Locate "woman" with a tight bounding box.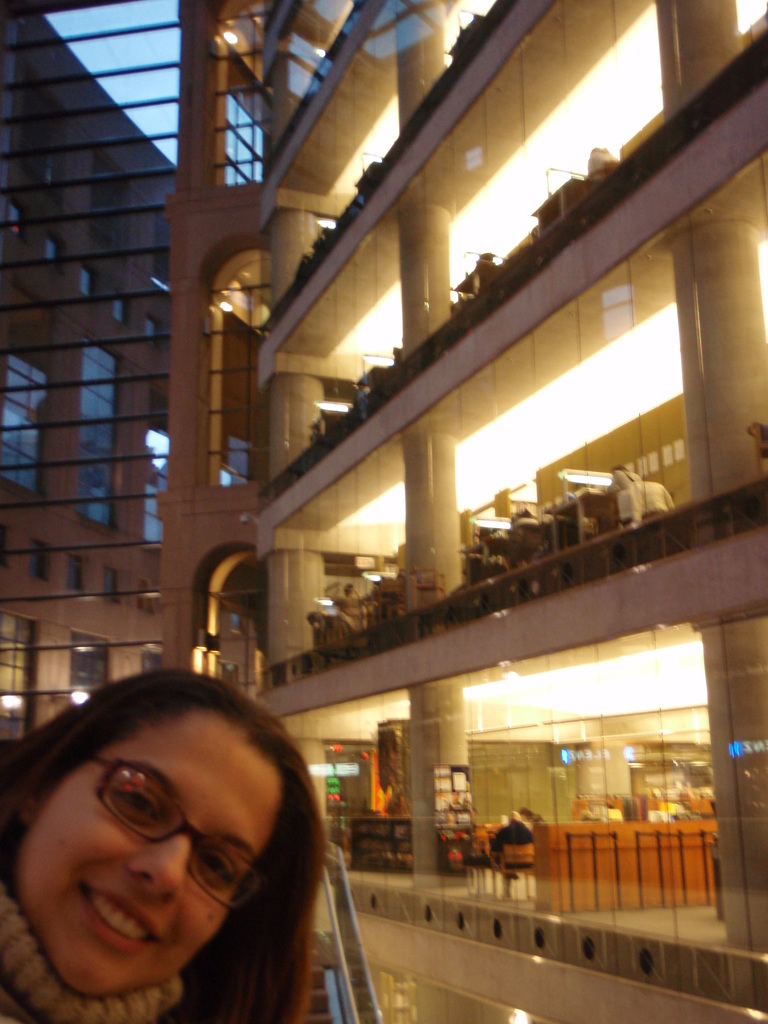
[left=35, top=648, right=358, bottom=1019].
